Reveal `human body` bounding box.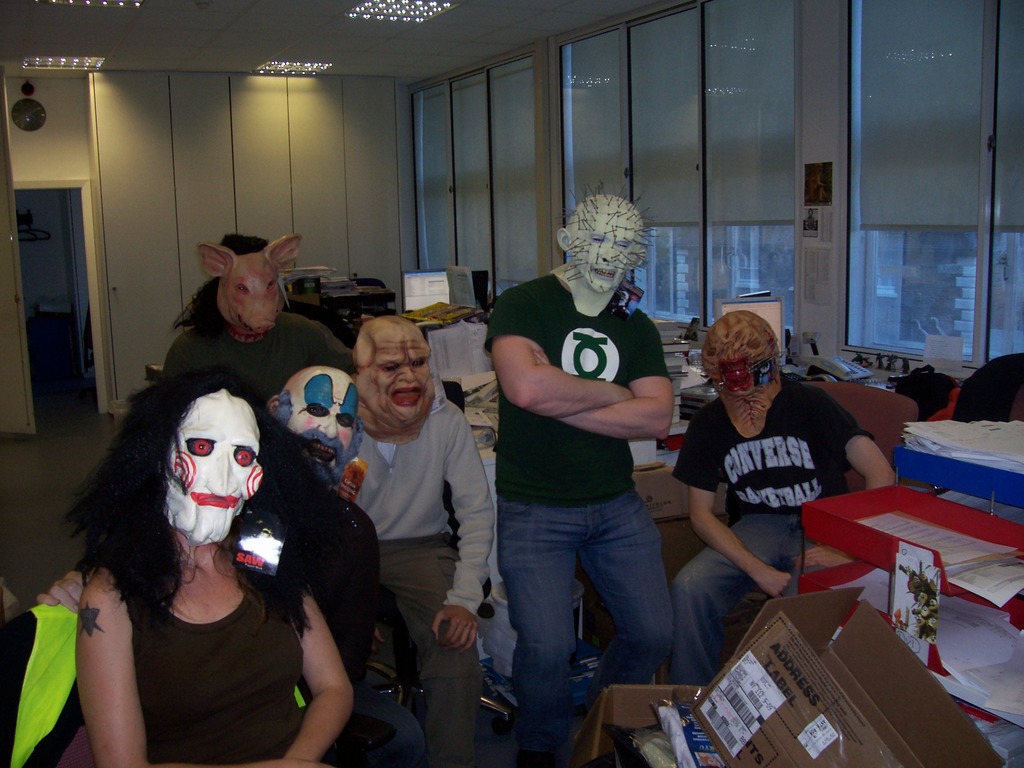
Revealed: bbox=[77, 537, 357, 767].
